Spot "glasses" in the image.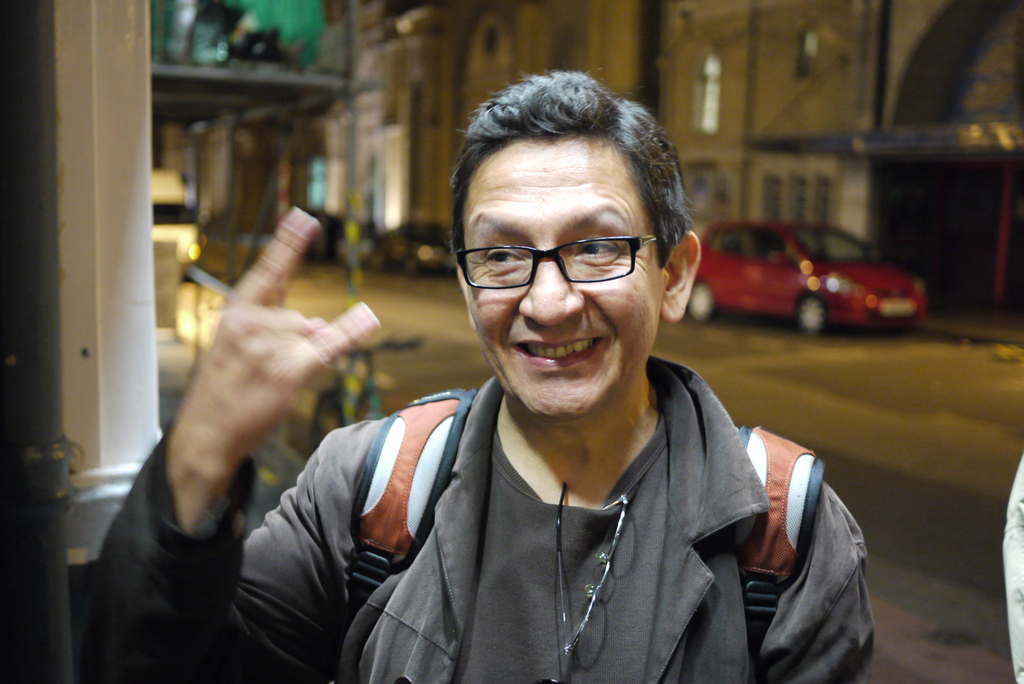
"glasses" found at (458,220,679,296).
